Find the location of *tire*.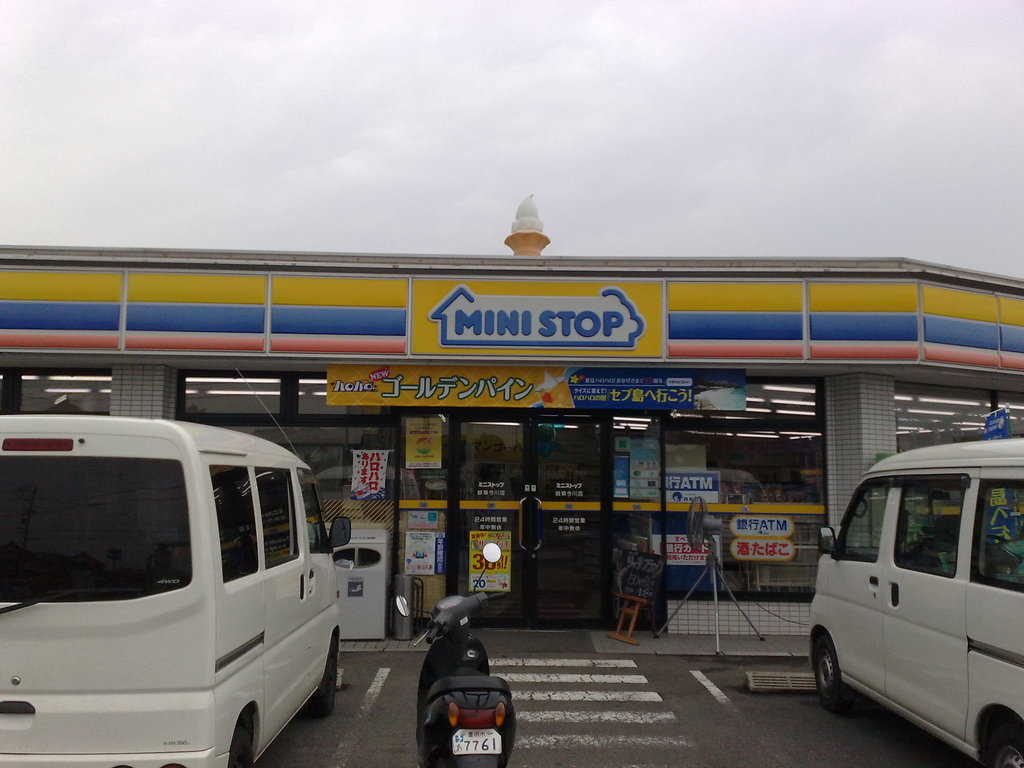
Location: crop(814, 633, 849, 710).
